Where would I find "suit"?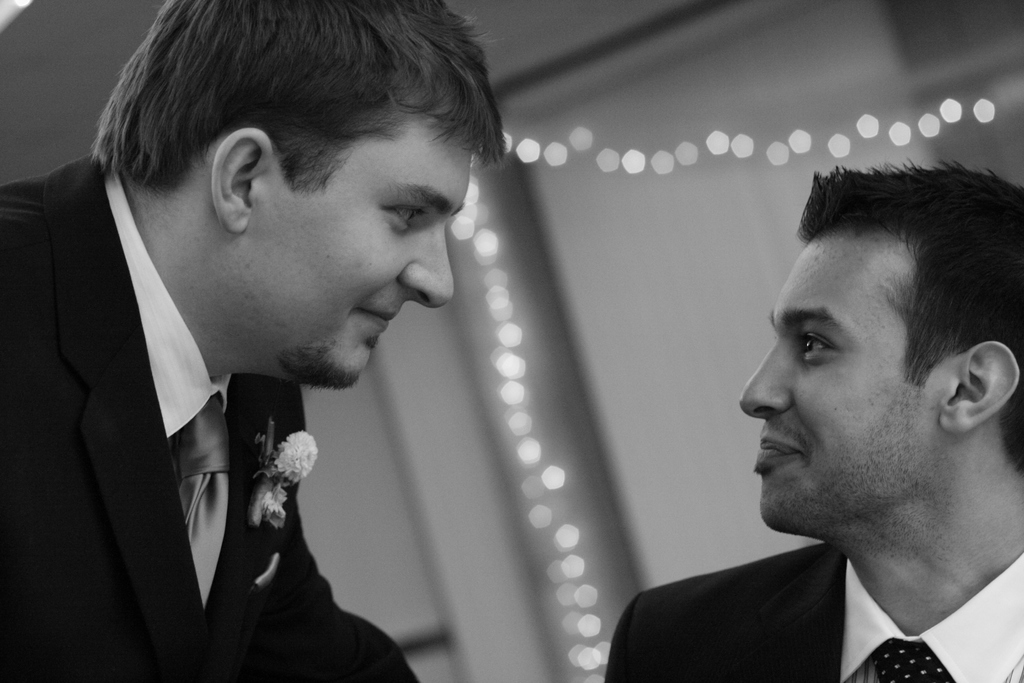
At box(604, 545, 1023, 682).
